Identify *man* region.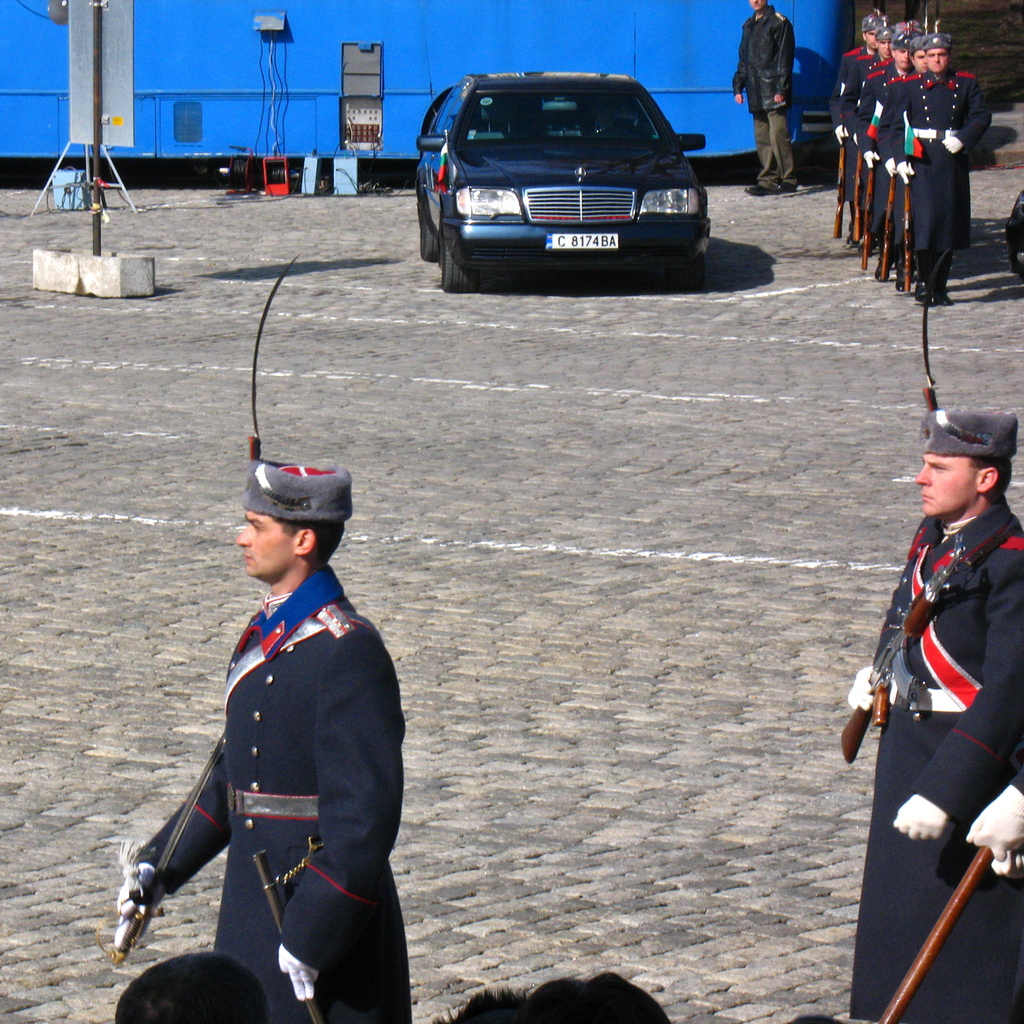
Region: rect(868, 35, 914, 275).
